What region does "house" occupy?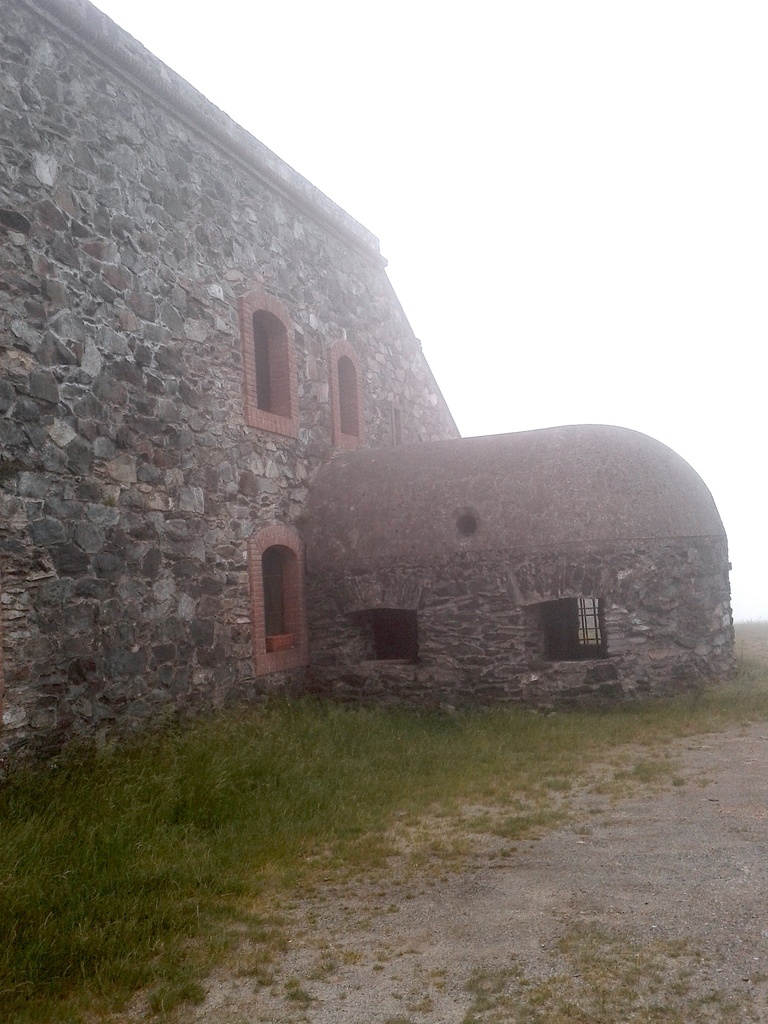
bbox=(284, 412, 733, 710).
